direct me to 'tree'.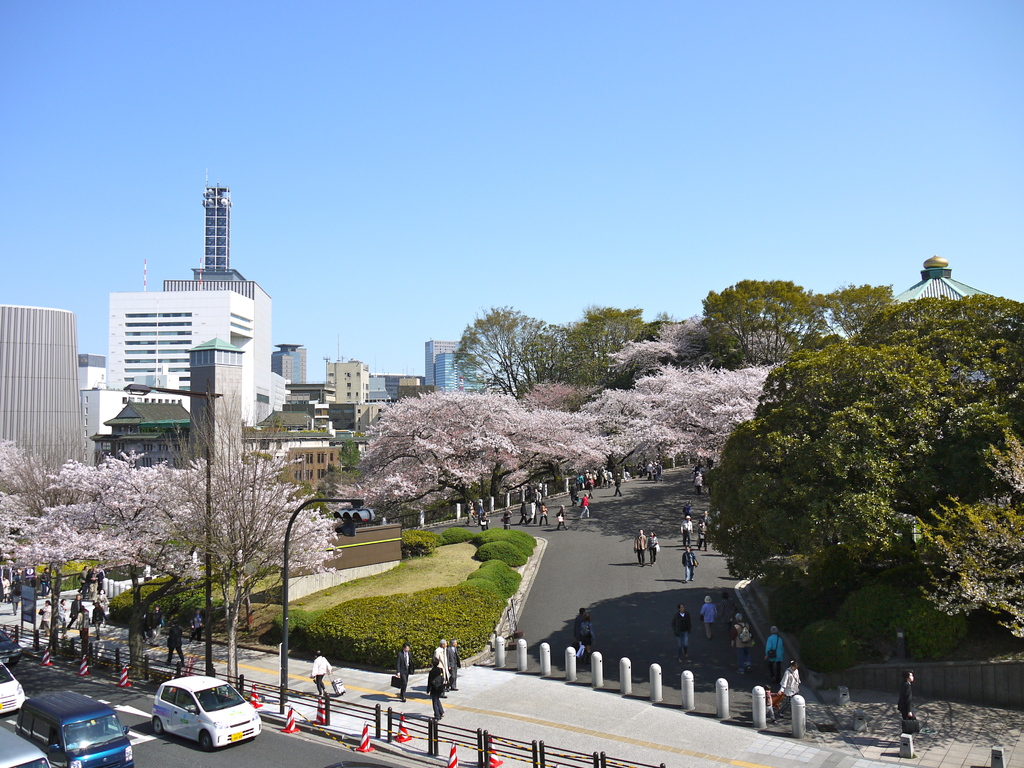
Direction: (604, 317, 671, 383).
